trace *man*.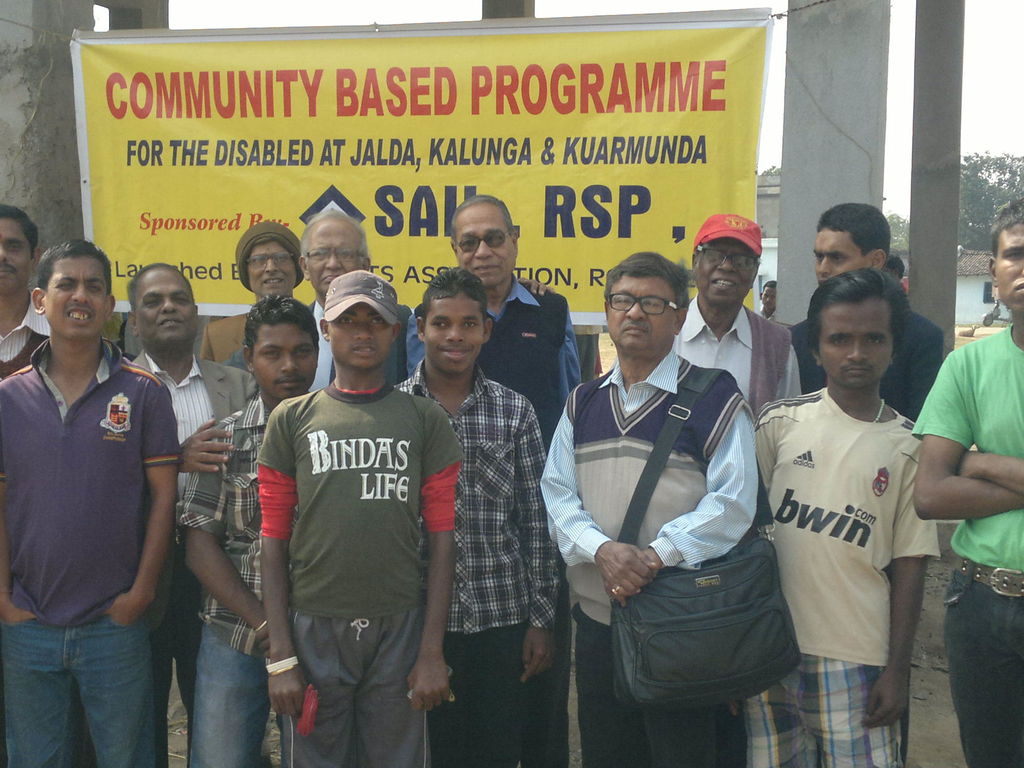
Traced to [755,269,933,767].
